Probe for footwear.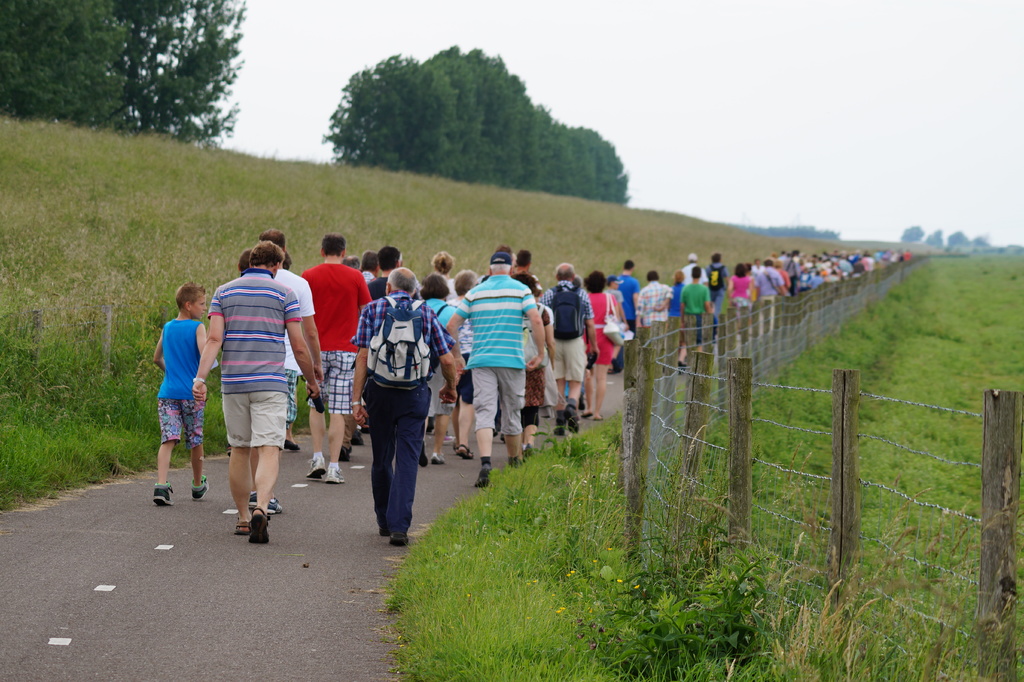
Probe result: pyautogui.locateOnScreen(245, 503, 271, 545).
